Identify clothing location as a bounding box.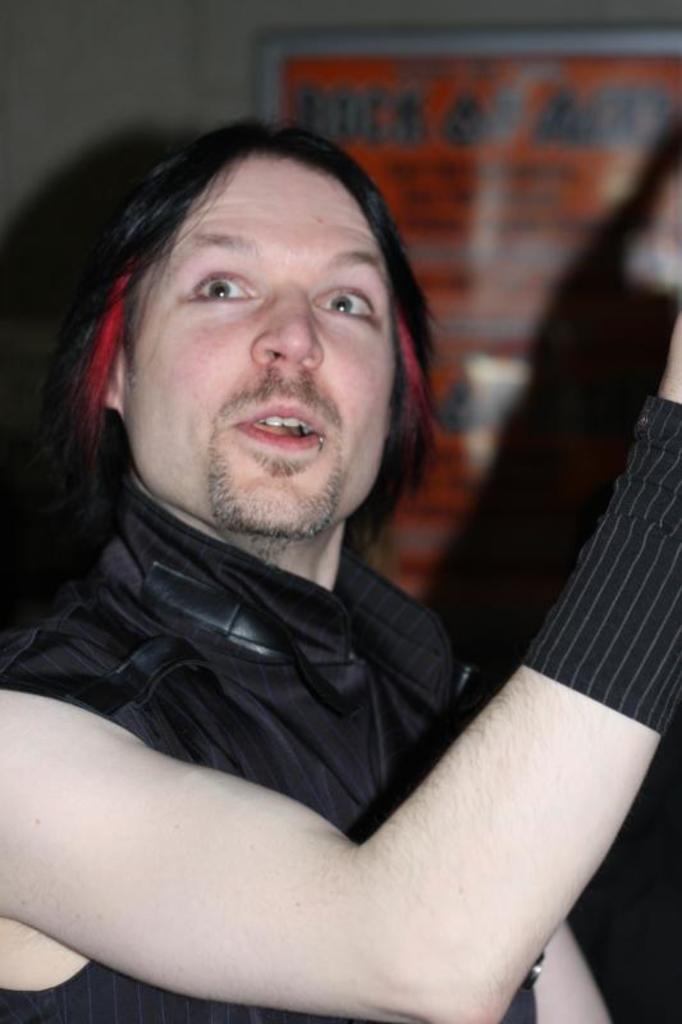
[0, 462, 546, 1023].
